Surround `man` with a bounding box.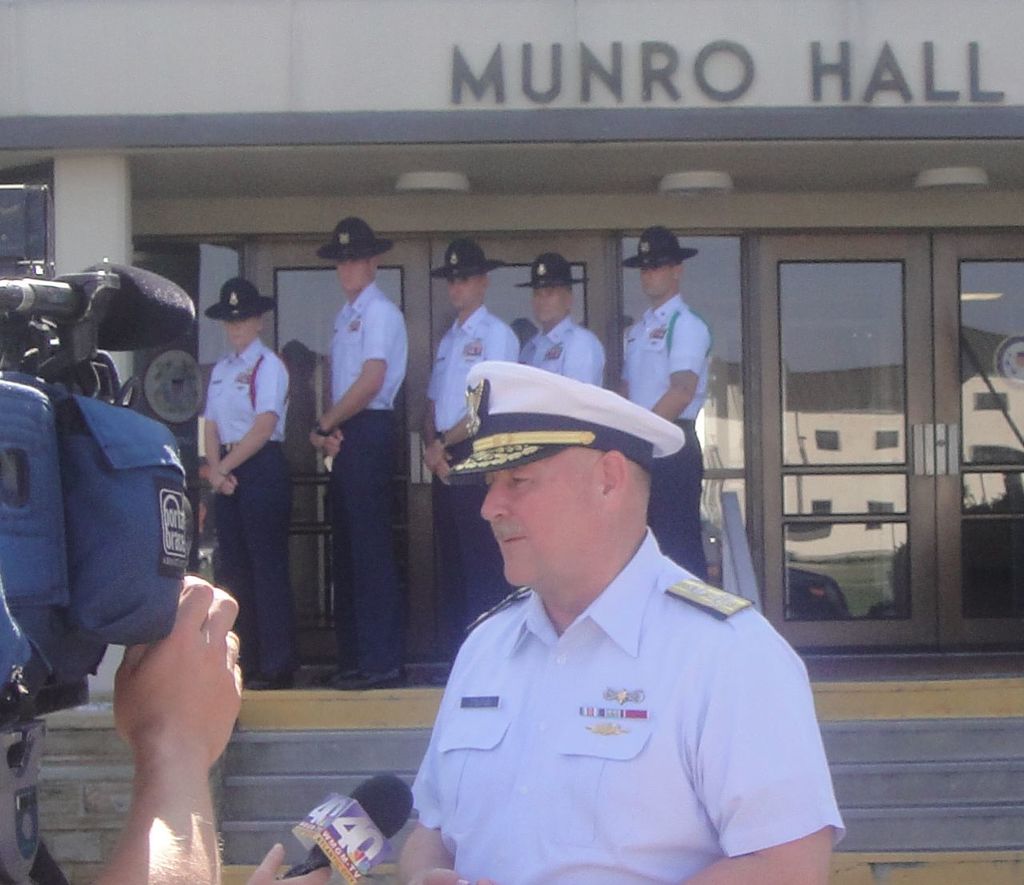
region(517, 257, 606, 390).
